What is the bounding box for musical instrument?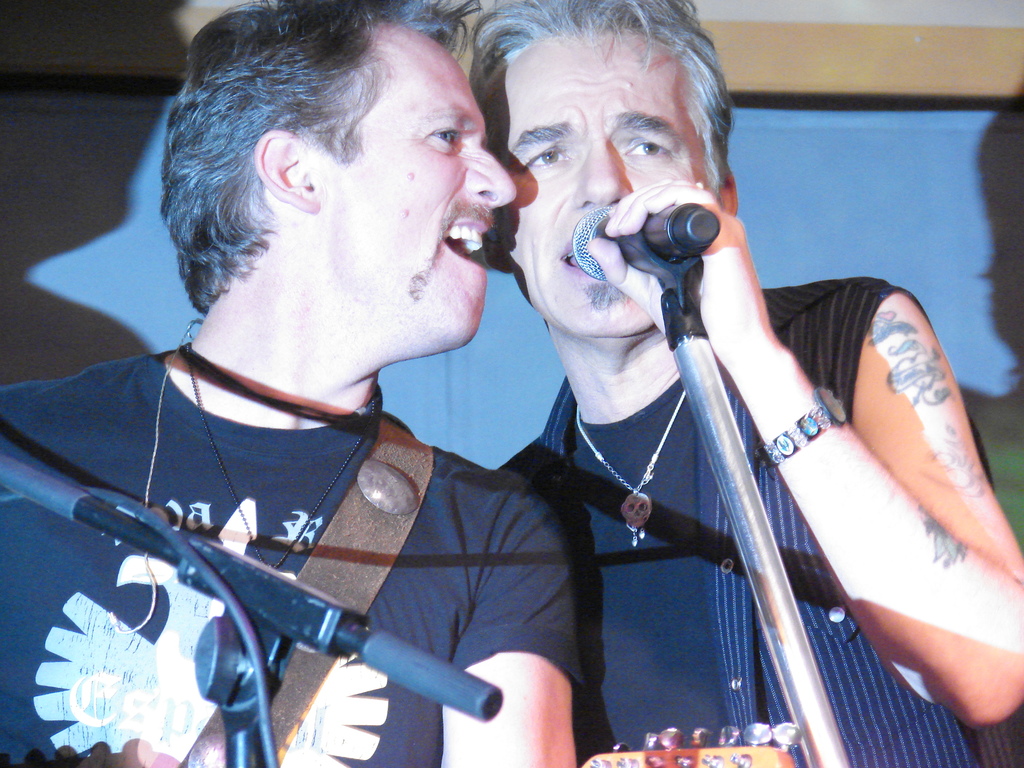
box(575, 723, 802, 767).
